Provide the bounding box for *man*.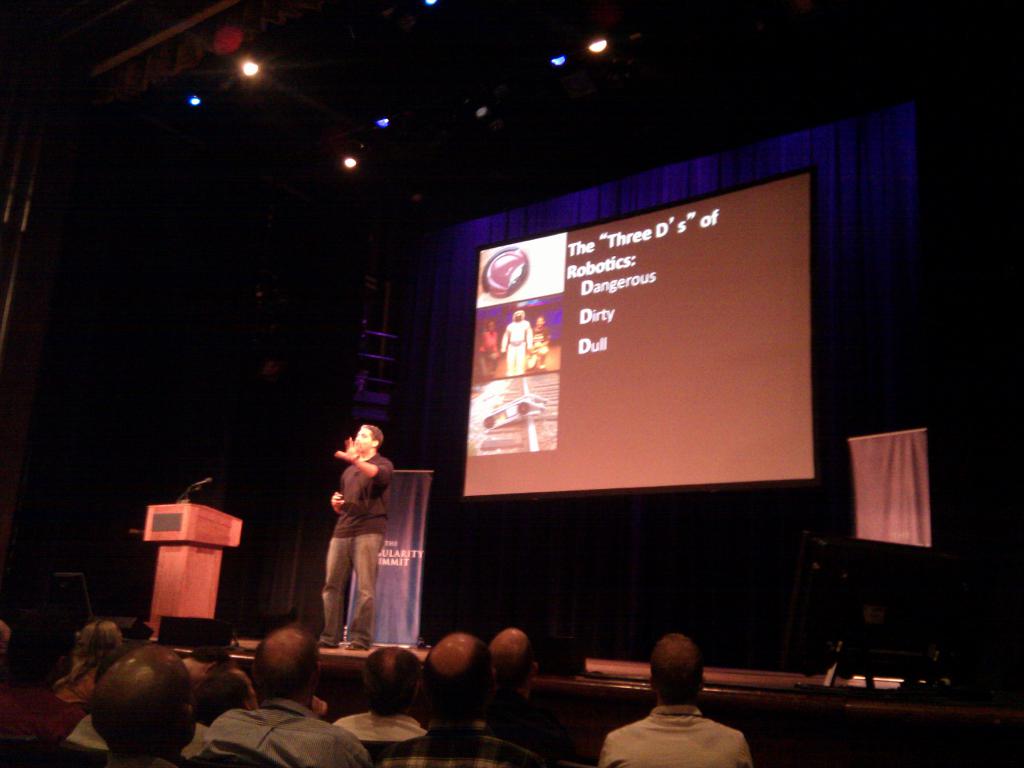
[x1=317, y1=424, x2=395, y2=653].
